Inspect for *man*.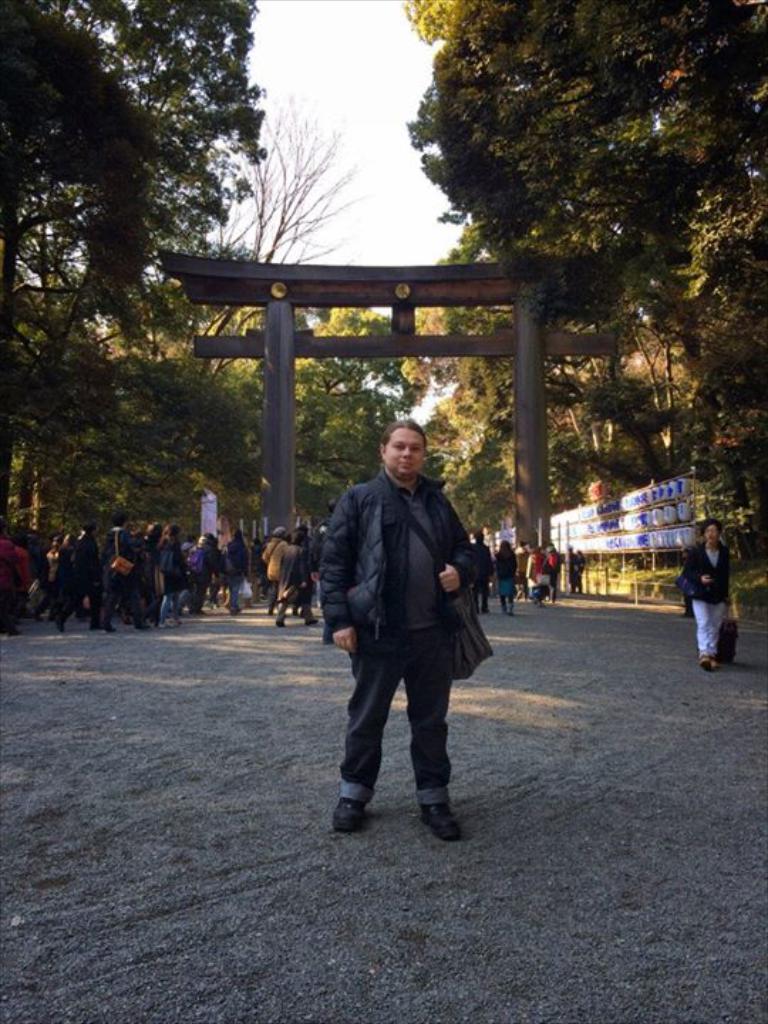
Inspection: 304/412/488/843.
